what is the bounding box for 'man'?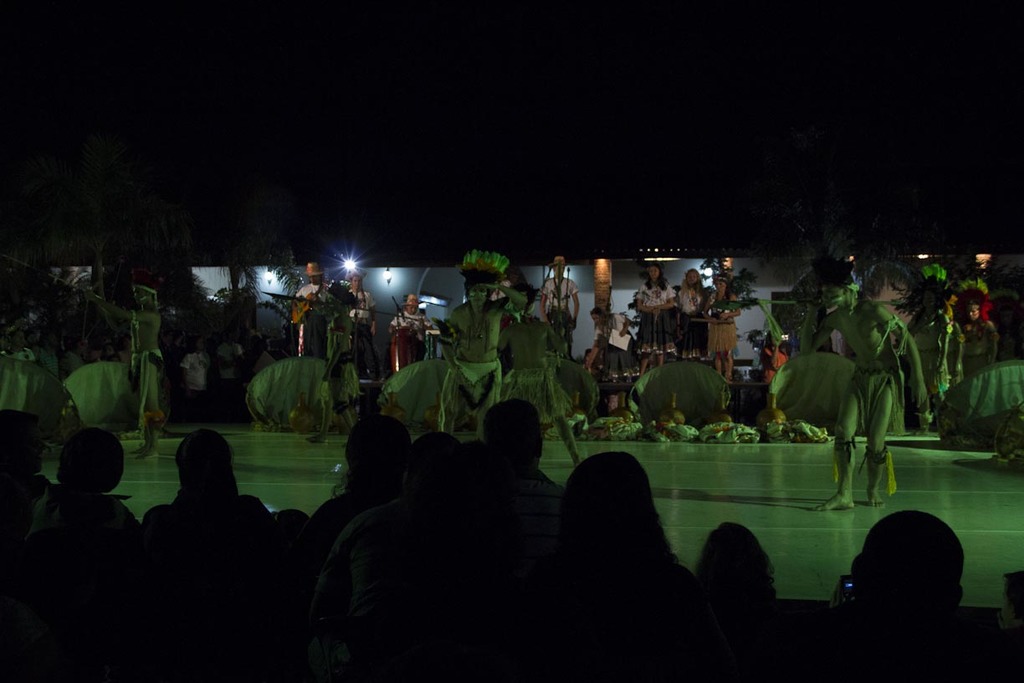
0 326 38 368.
